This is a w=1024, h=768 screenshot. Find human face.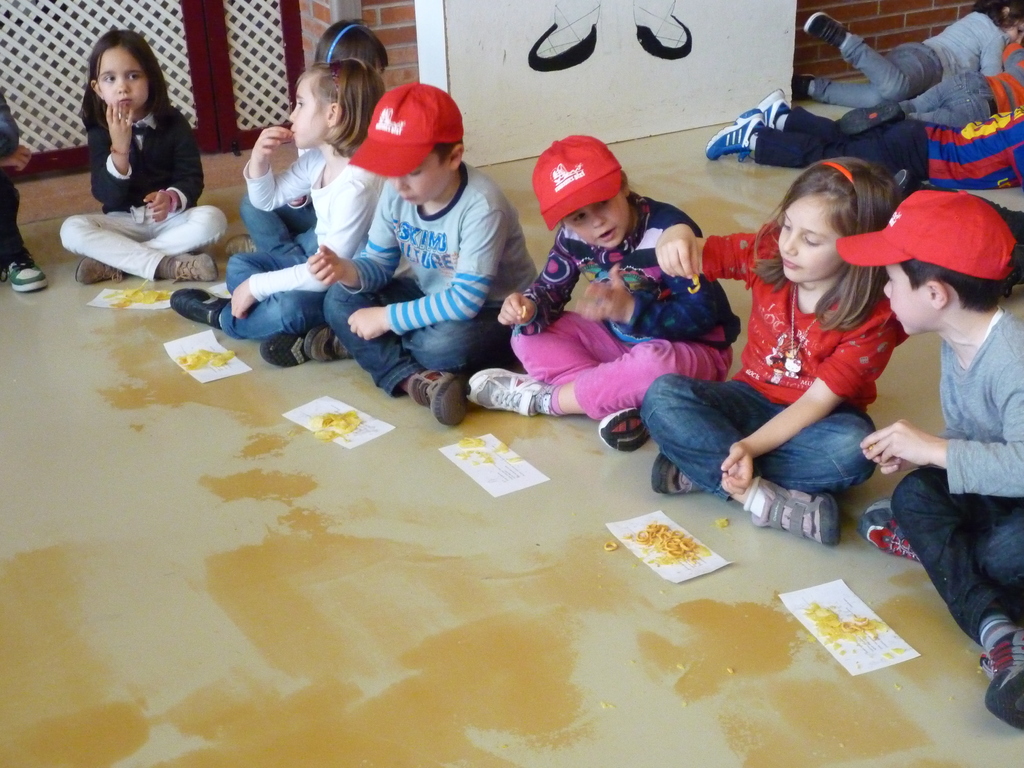
Bounding box: box(877, 261, 932, 340).
